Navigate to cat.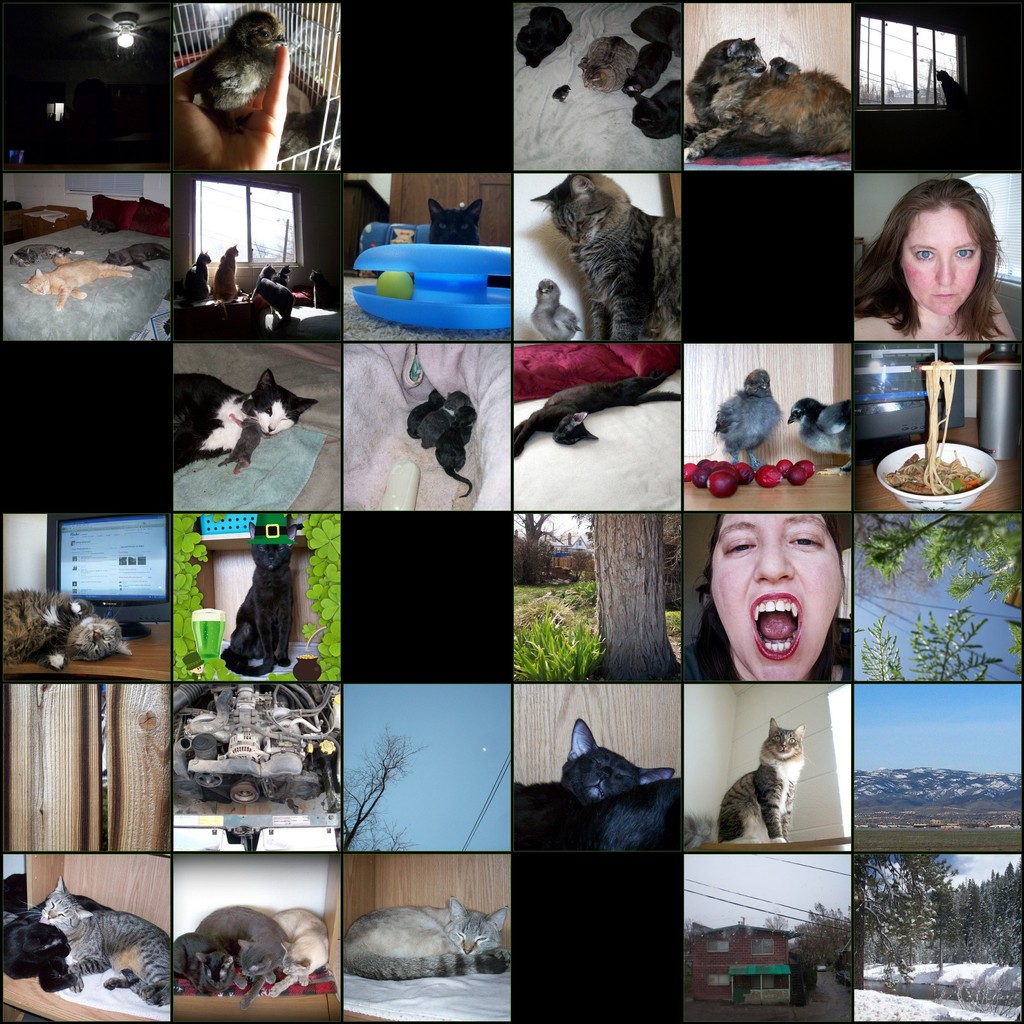
Navigation target: bbox=(335, 896, 508, 980).
